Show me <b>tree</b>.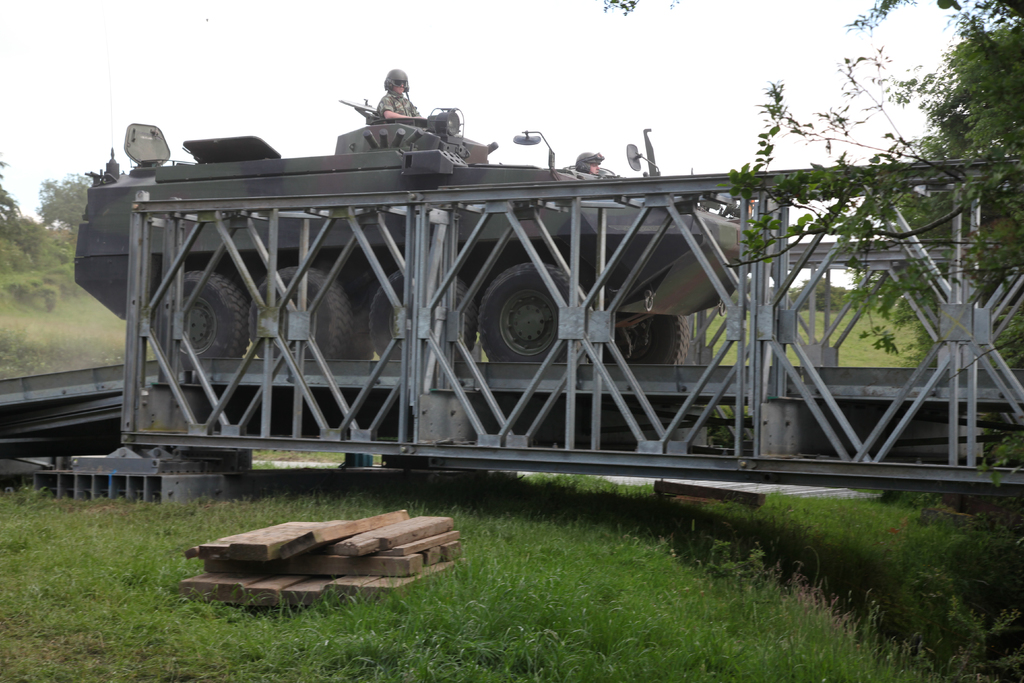
<b>tree</b> is here: select_region(29, 165, 105, 252).
